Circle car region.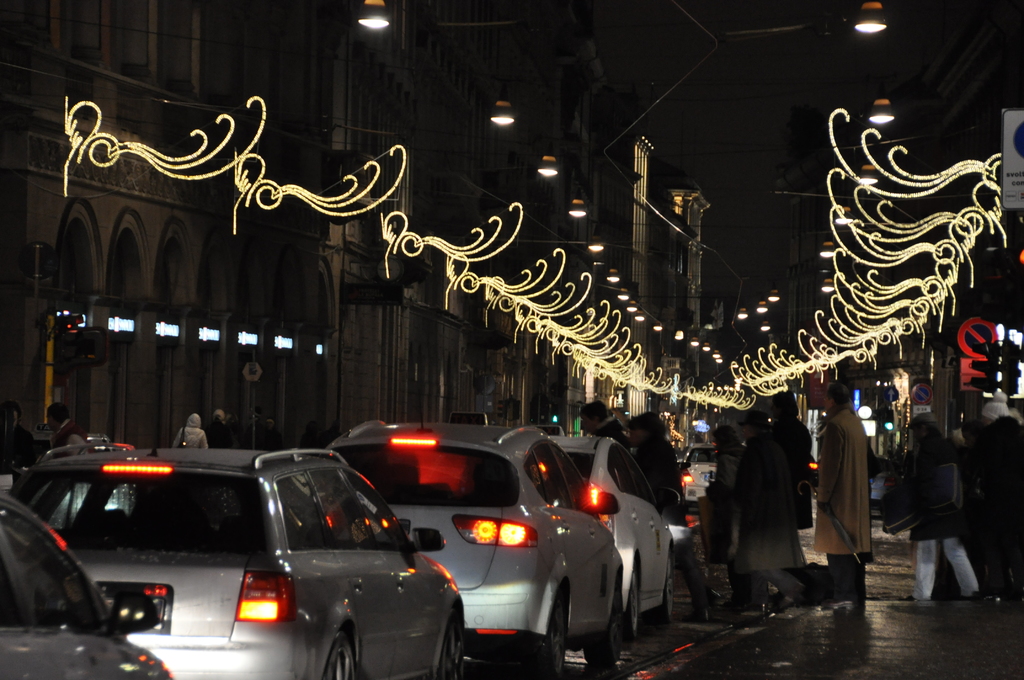
Region: [left=0, top=490, right=172, bottom=679].
